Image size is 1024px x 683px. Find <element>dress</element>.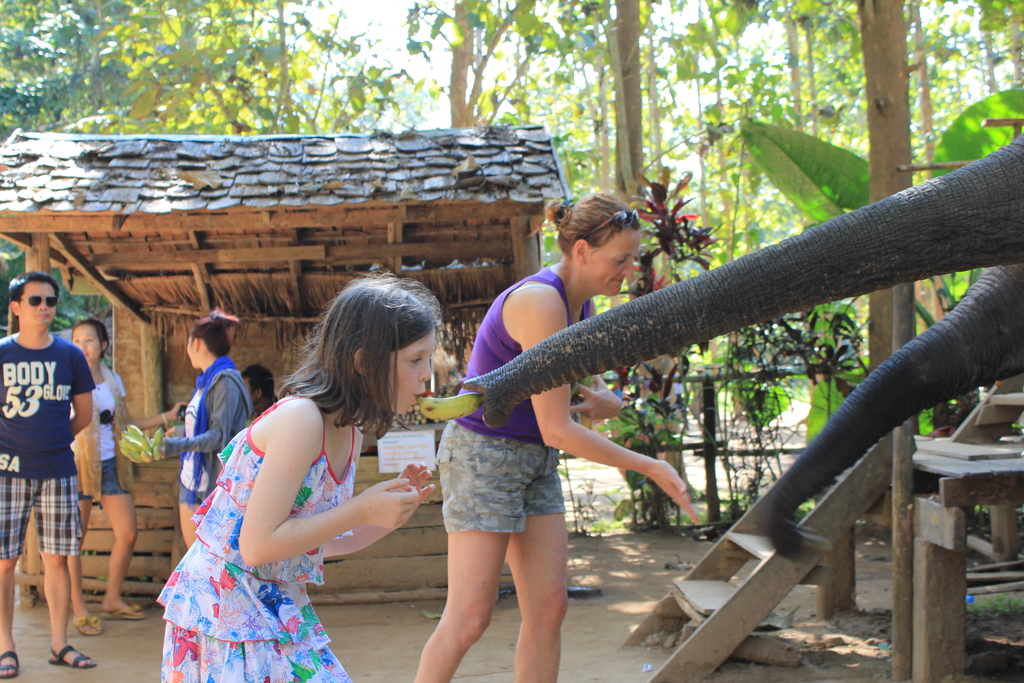
{"x1": 156, "y1": 399, "x2": 356, "y2": 682}.
